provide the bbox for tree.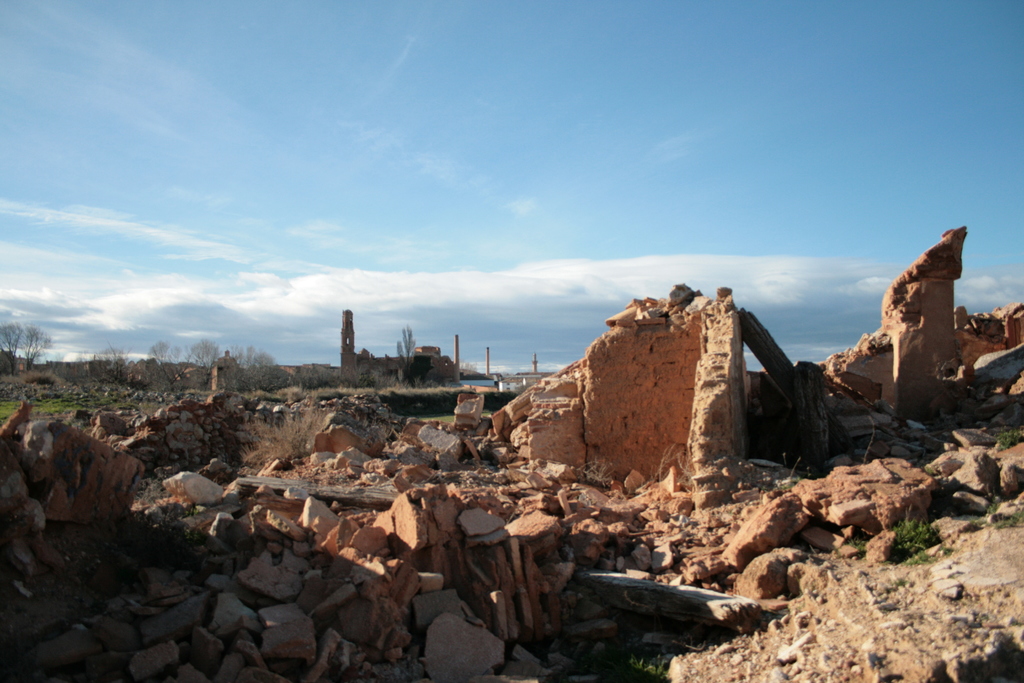
pyautogui.locateOnScreen(372, 324, 429, 384).
